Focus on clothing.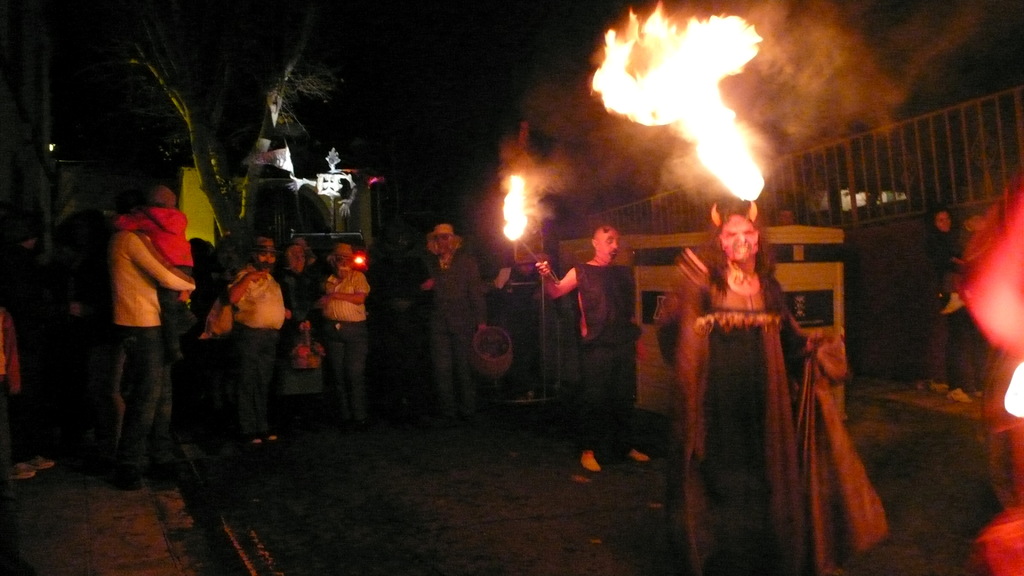
Focused at (576, 262, 641, 456).
